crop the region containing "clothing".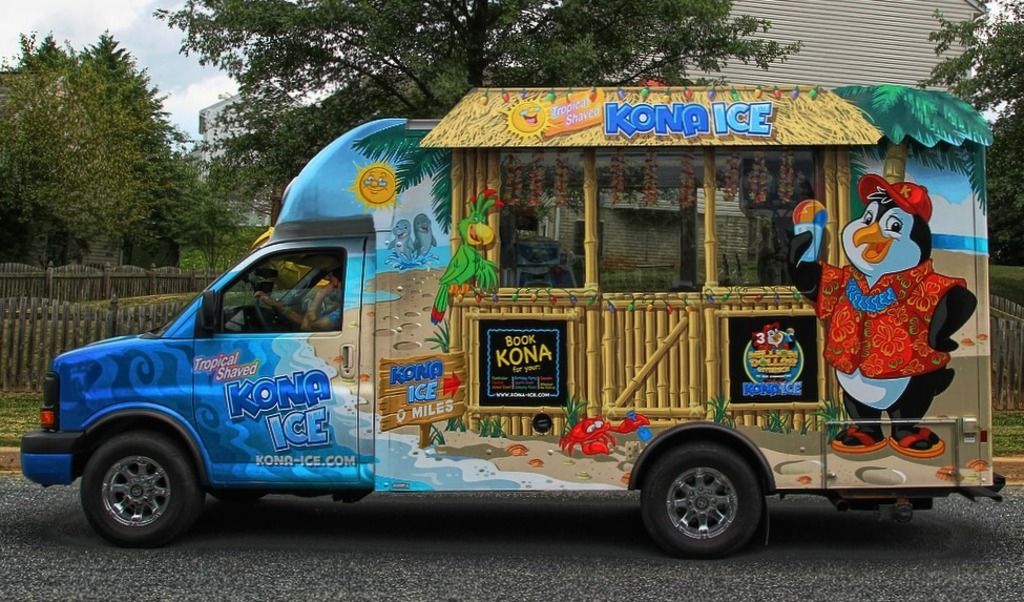
Crop region: rect(817, 187, 960, 419).
